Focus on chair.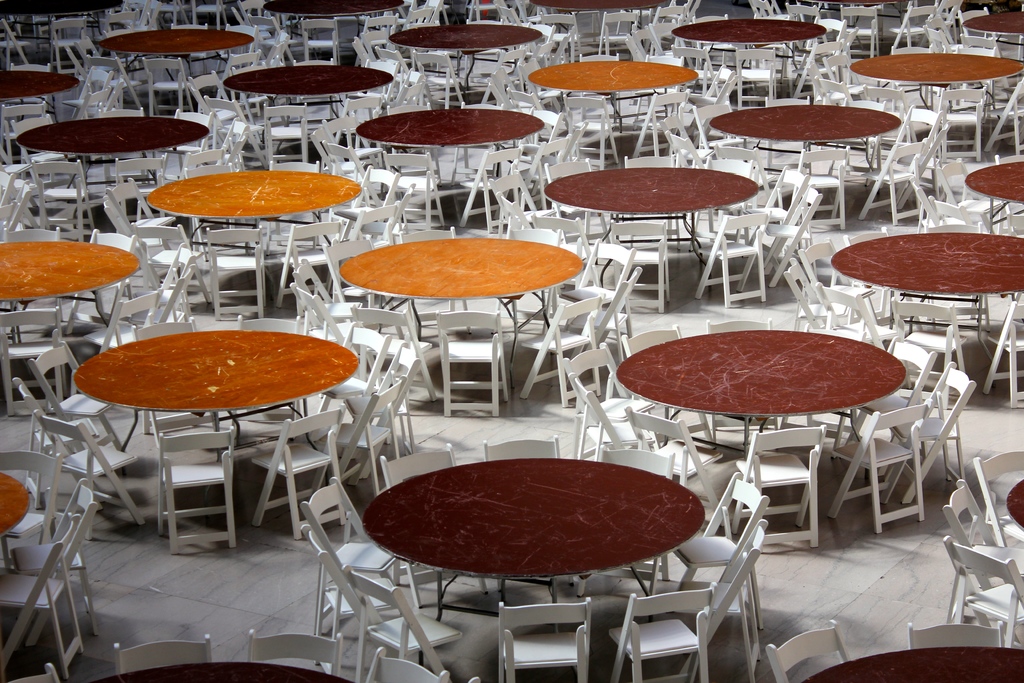
Focused at x1=113, y1=632, x2=215, y2=676.
